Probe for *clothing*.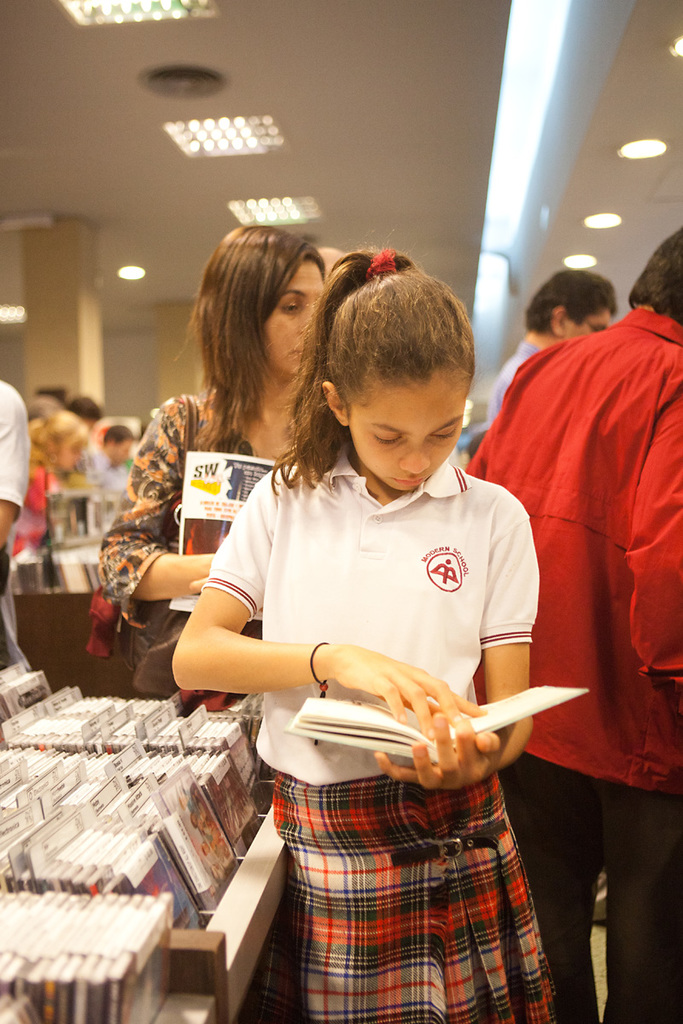
Probe result: bbox(186, 423, 562, 1023).
